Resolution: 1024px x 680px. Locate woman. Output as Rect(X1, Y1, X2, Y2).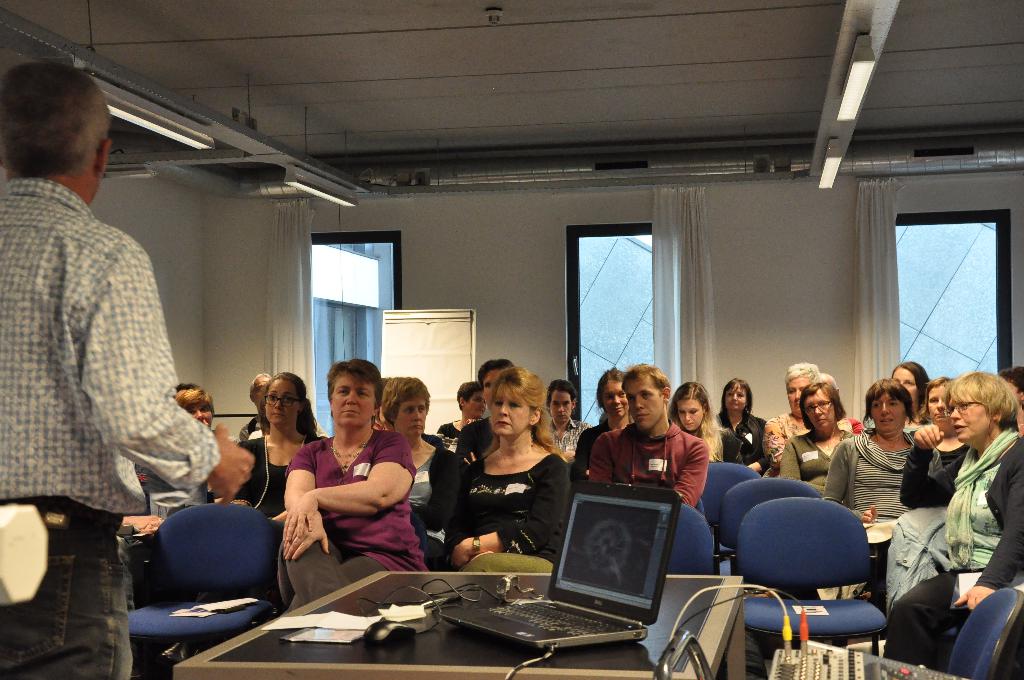
Rect(436, 373, 570, 569).
